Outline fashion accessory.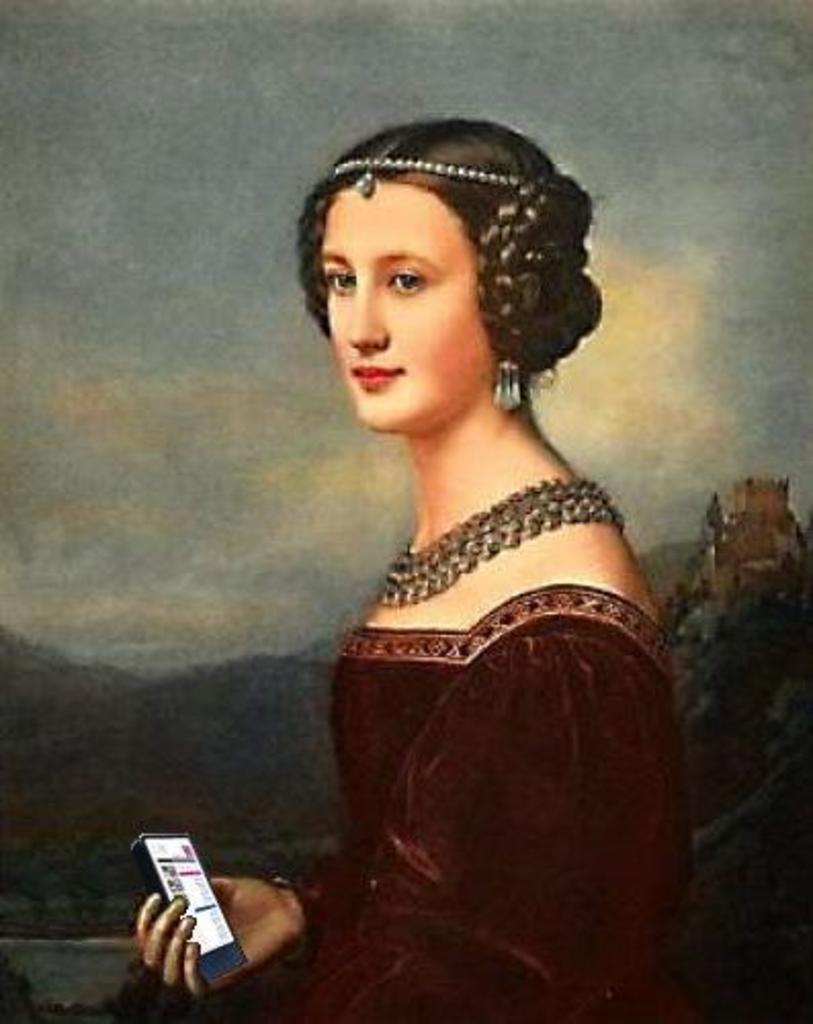
Outline: pyautogui.locateOnScreen(377, 477, 629, 606).
